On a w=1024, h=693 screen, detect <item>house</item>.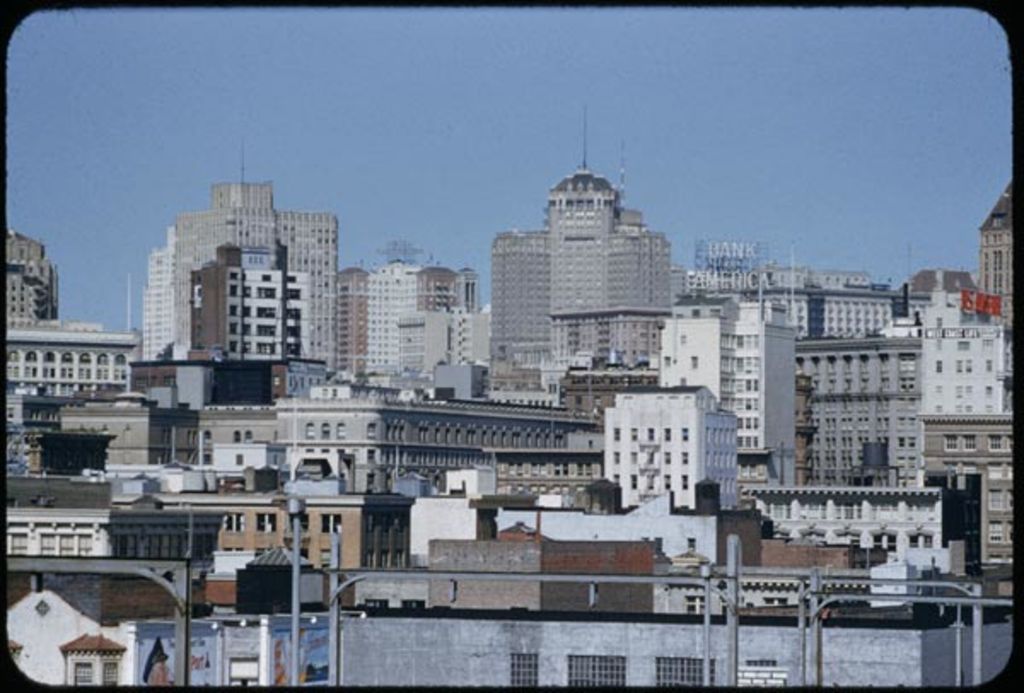
Rect(787, 609, 969, 688).
